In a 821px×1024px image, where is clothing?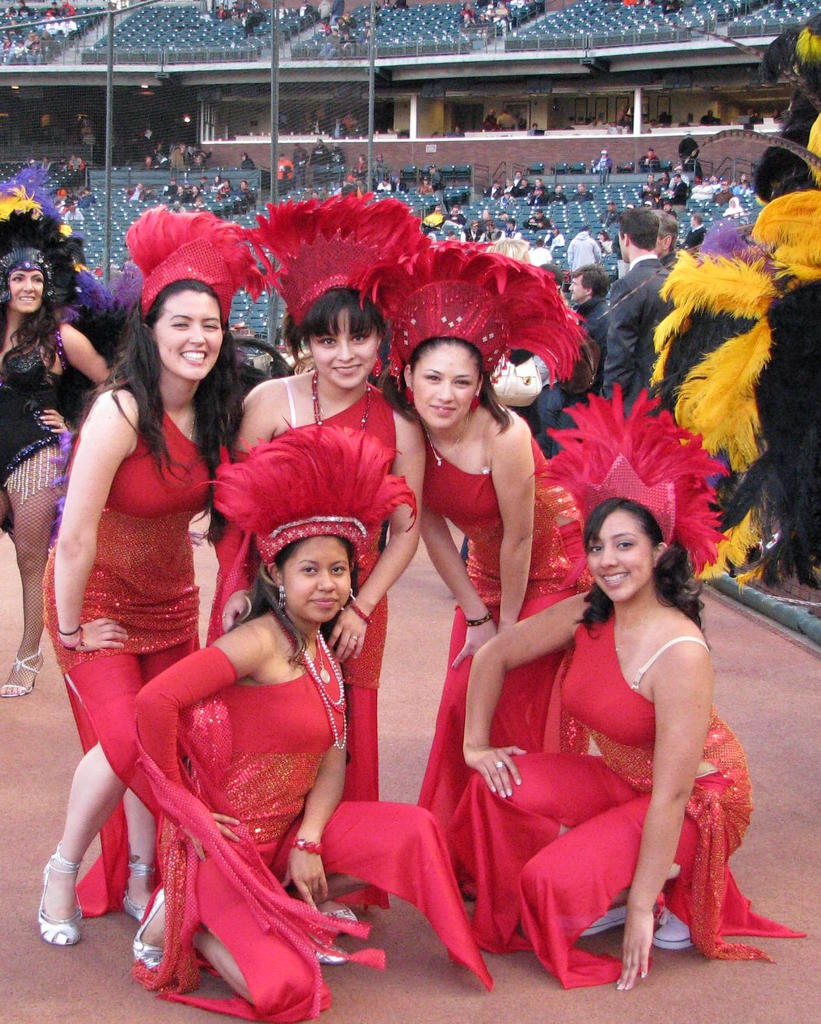
(27,376,213,910).
